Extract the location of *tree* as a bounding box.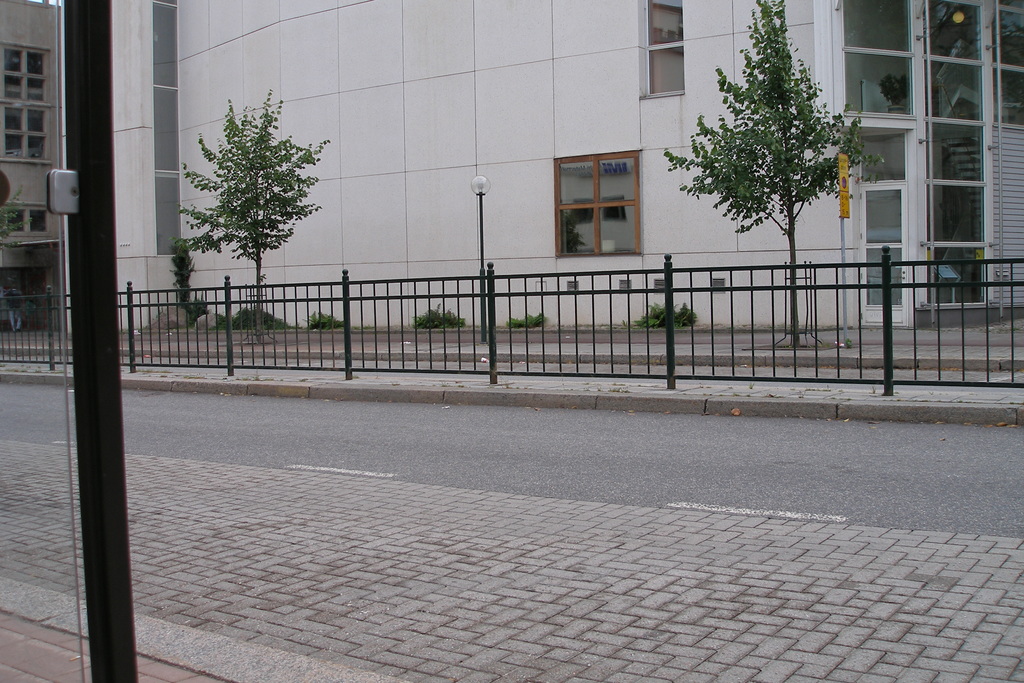
661/2/883/349.
